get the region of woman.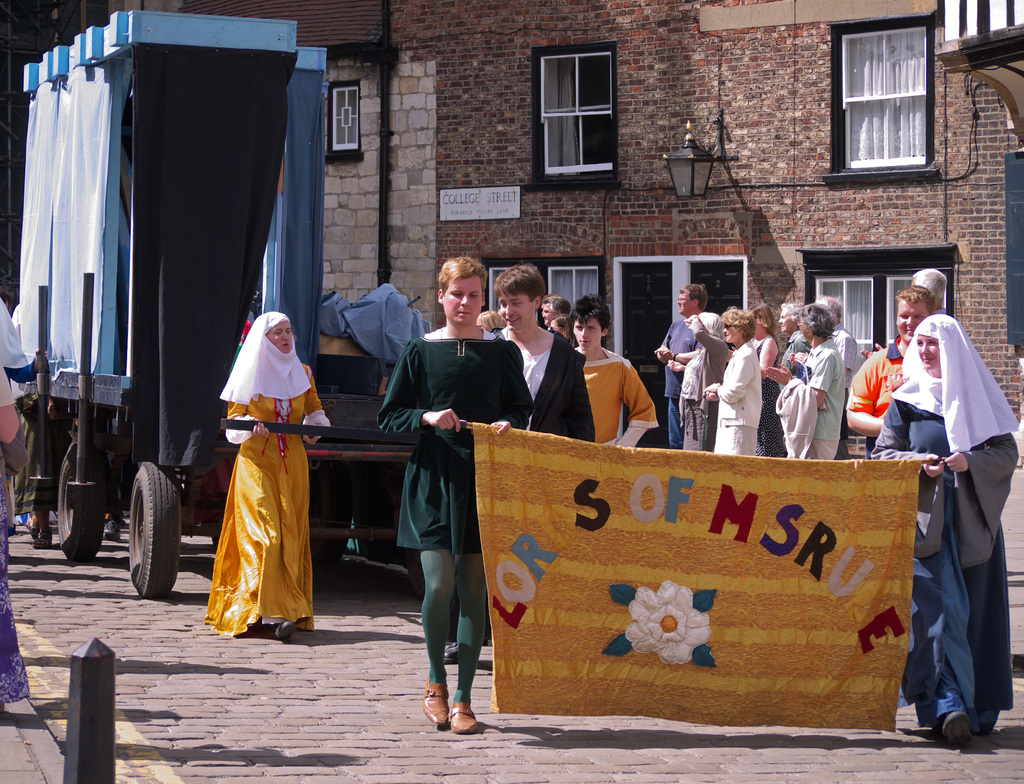
region(202, 312, 310, 627).
